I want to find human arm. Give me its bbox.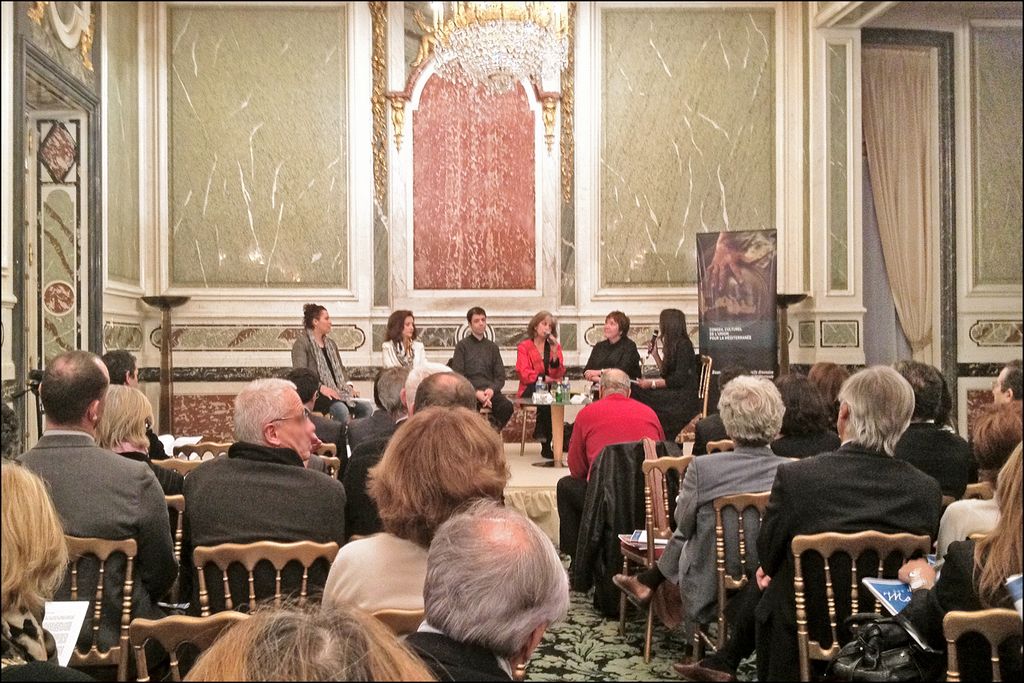
640,333,664,379.
